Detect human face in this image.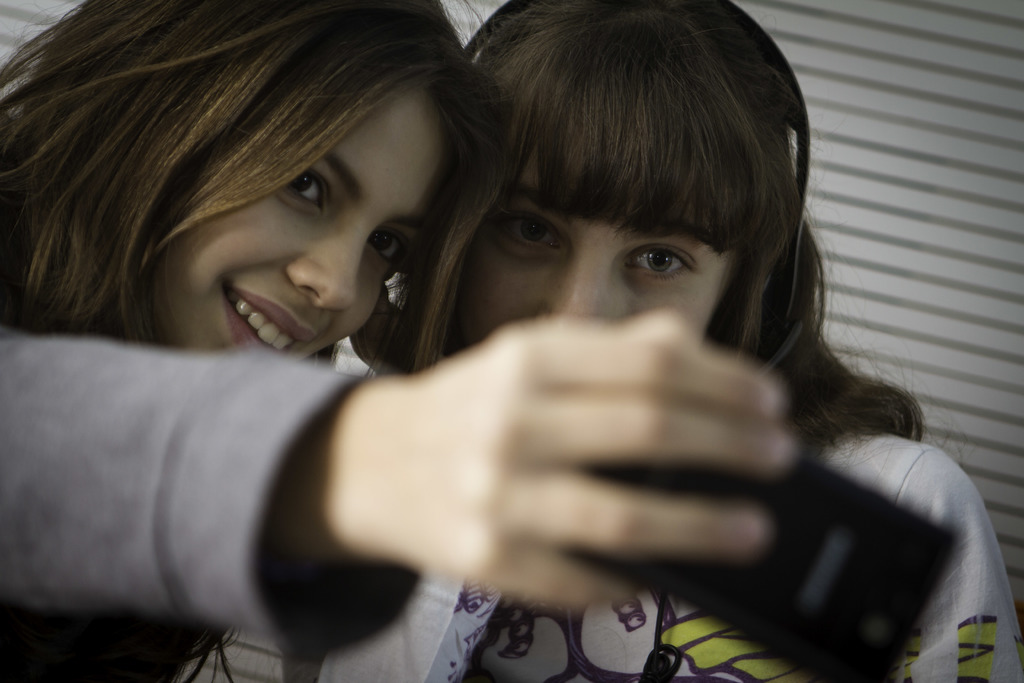
Detection: <bbox>454, 161, 723, 349</bbox>.
